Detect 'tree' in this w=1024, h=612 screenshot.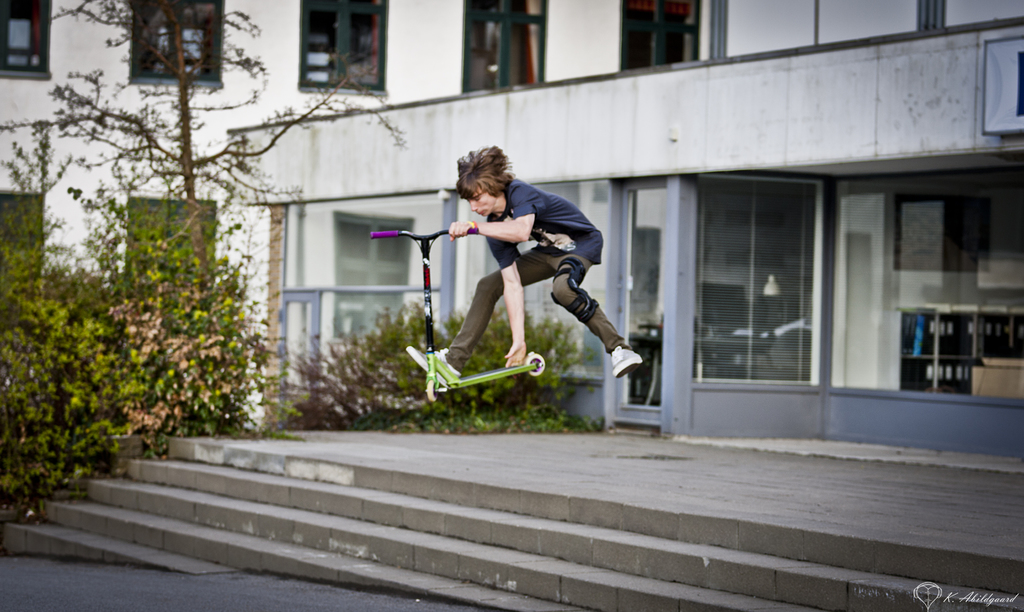
Detection: 0 0 406 412.
